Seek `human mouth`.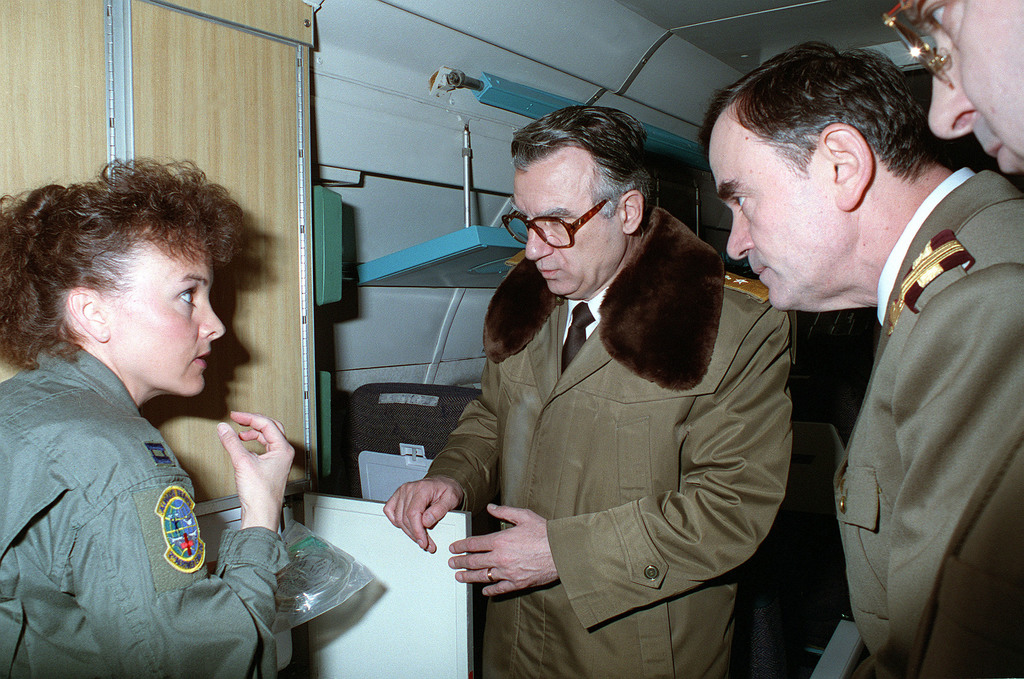
crop(749, 256, 771, 286).
